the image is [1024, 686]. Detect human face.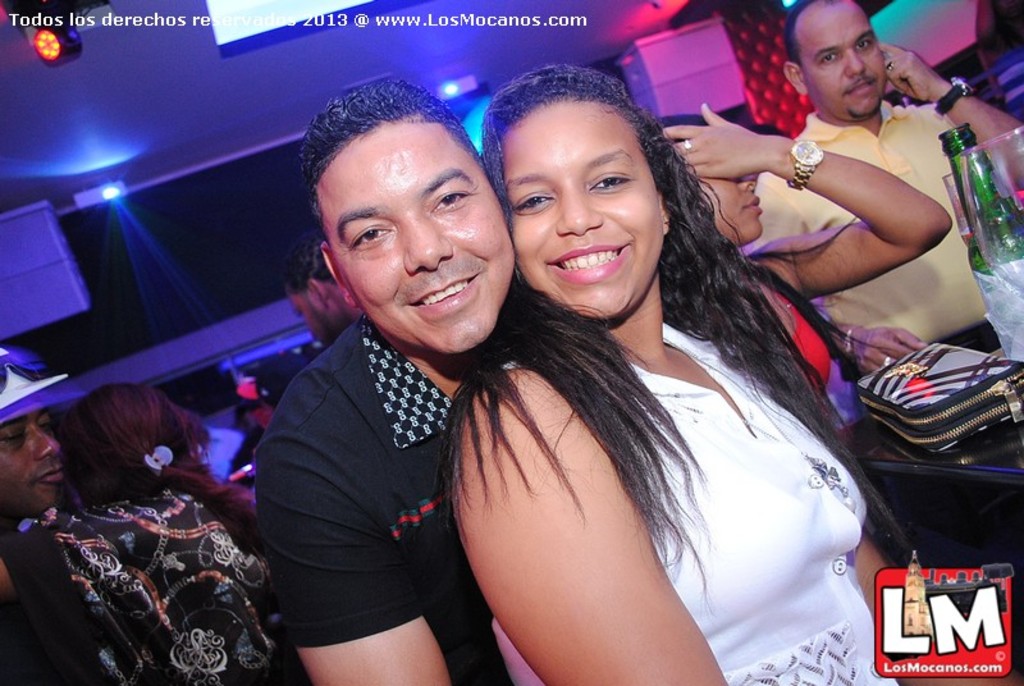
Detection: locate(503, 100, 666, 319).
